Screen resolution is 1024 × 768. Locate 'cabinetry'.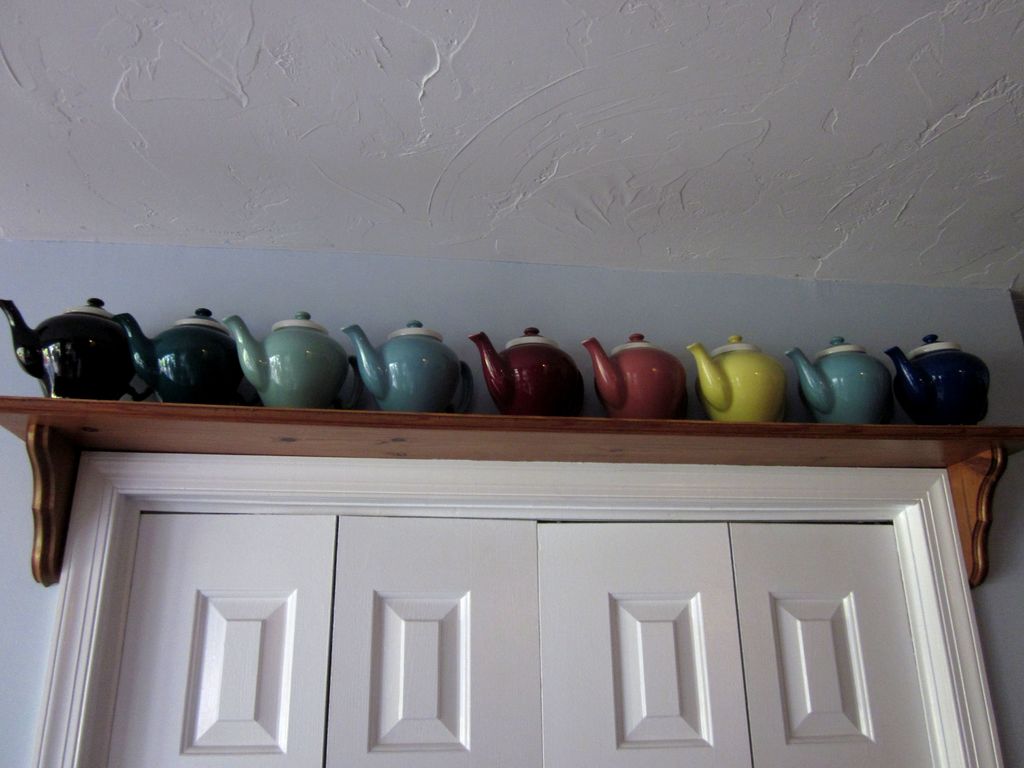
[x1=0, y1=392, x2=1023, y2=767].
